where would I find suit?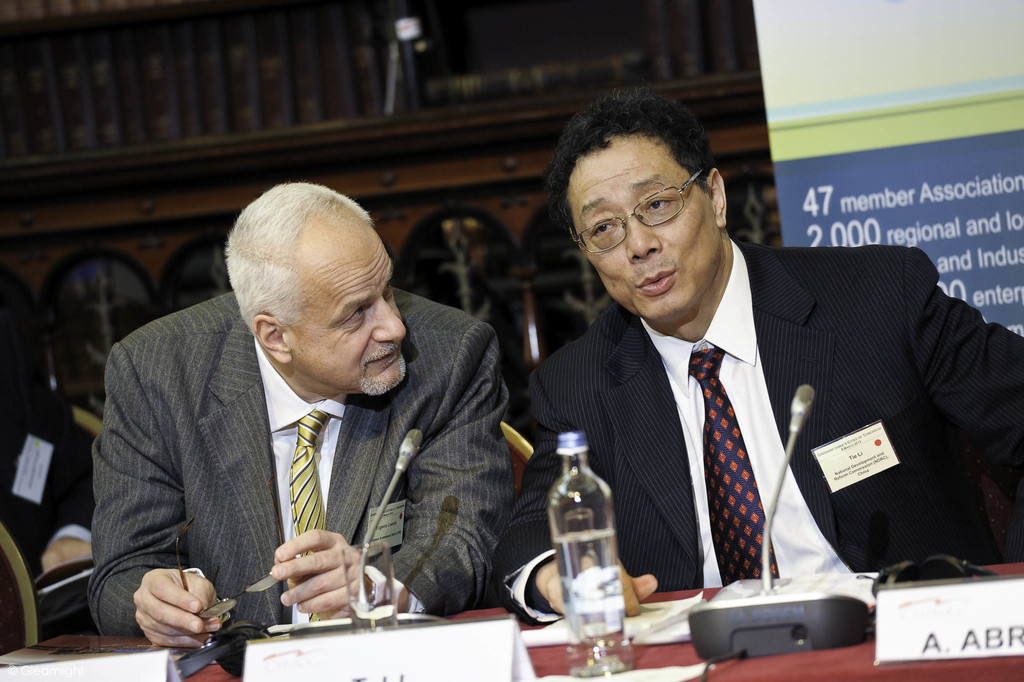
At {"x1": 86, "y1": 289, "x2": 518, "y2": 639}.
